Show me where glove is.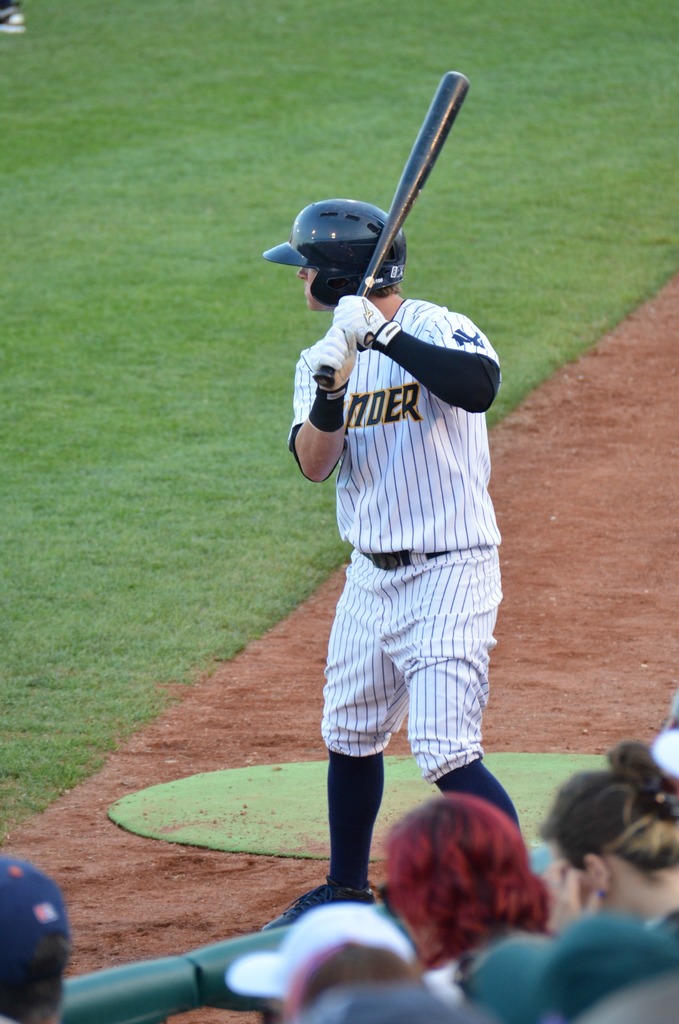
glove is at [309,323,366,396].
